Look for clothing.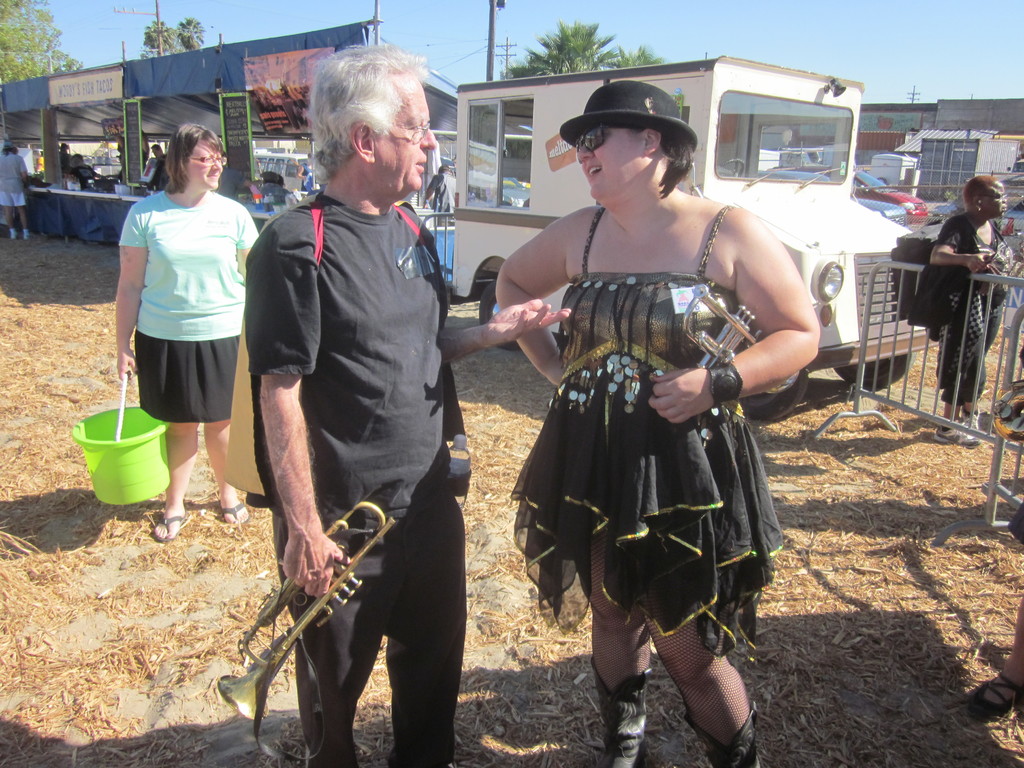
Found: rect(0, 151, 24, 221).
